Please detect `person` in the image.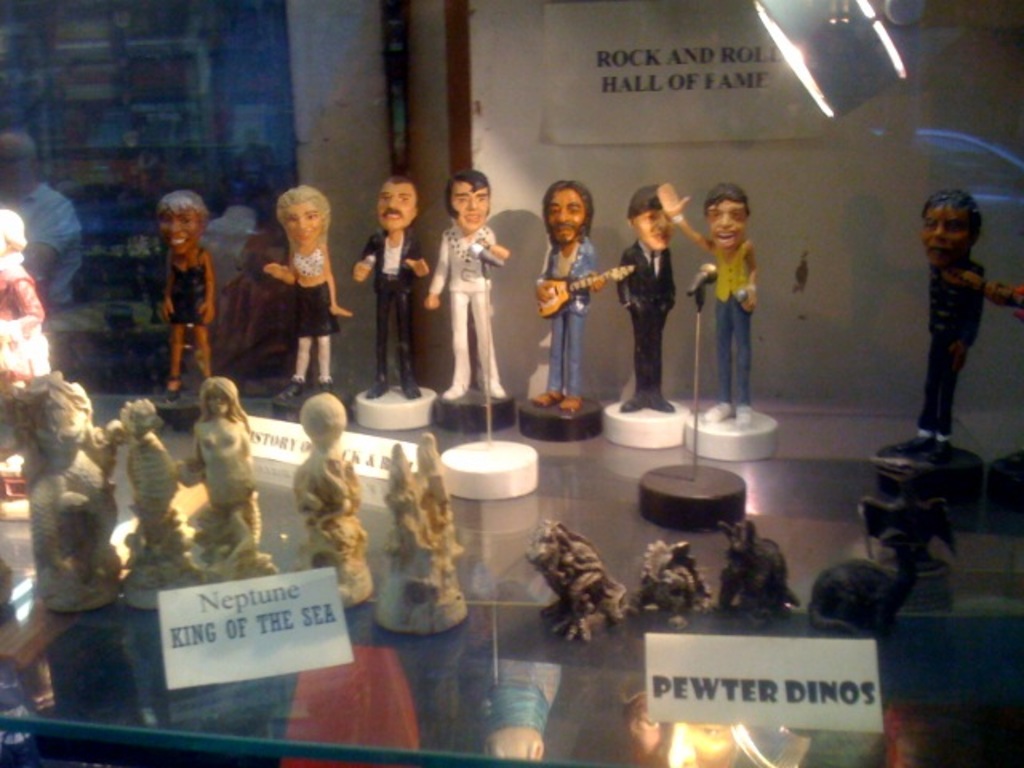
bbox=(0, 130, 80, 307).
